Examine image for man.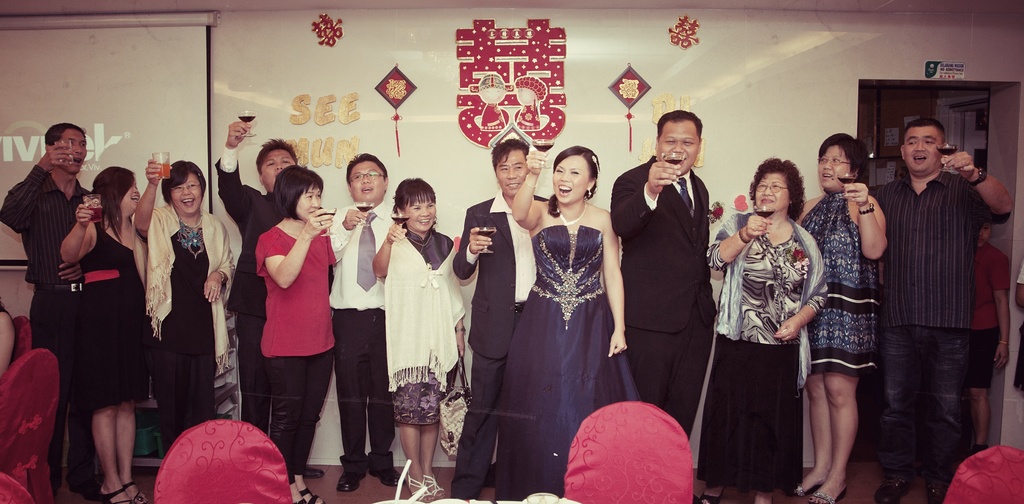
Examination result: [452, 139, 550, 498].
